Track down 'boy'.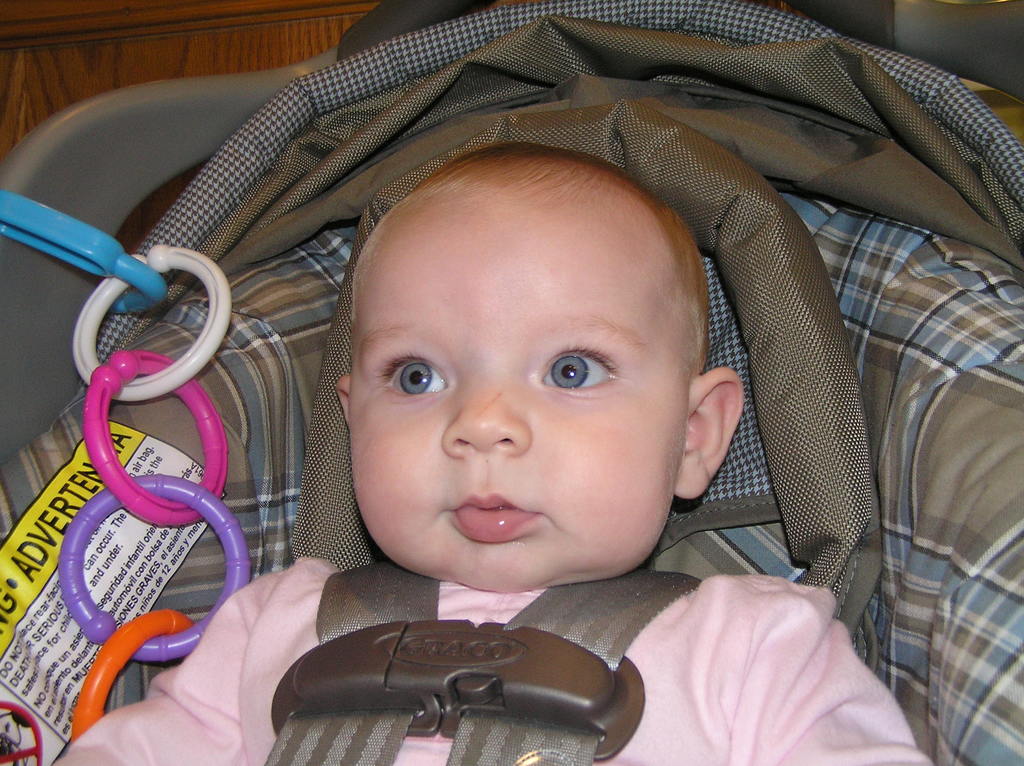
Tracked to BBox(71, 138, 920, 765).
